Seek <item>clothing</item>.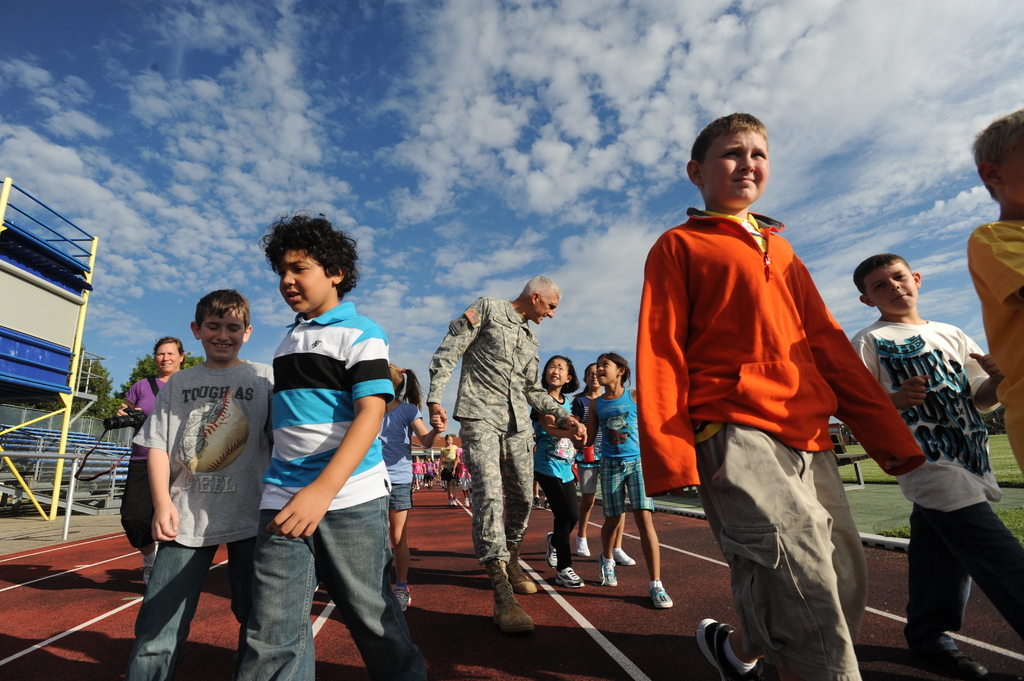
{"left": 967, "top": 221, "right": 1023, "bottom": 469}.
